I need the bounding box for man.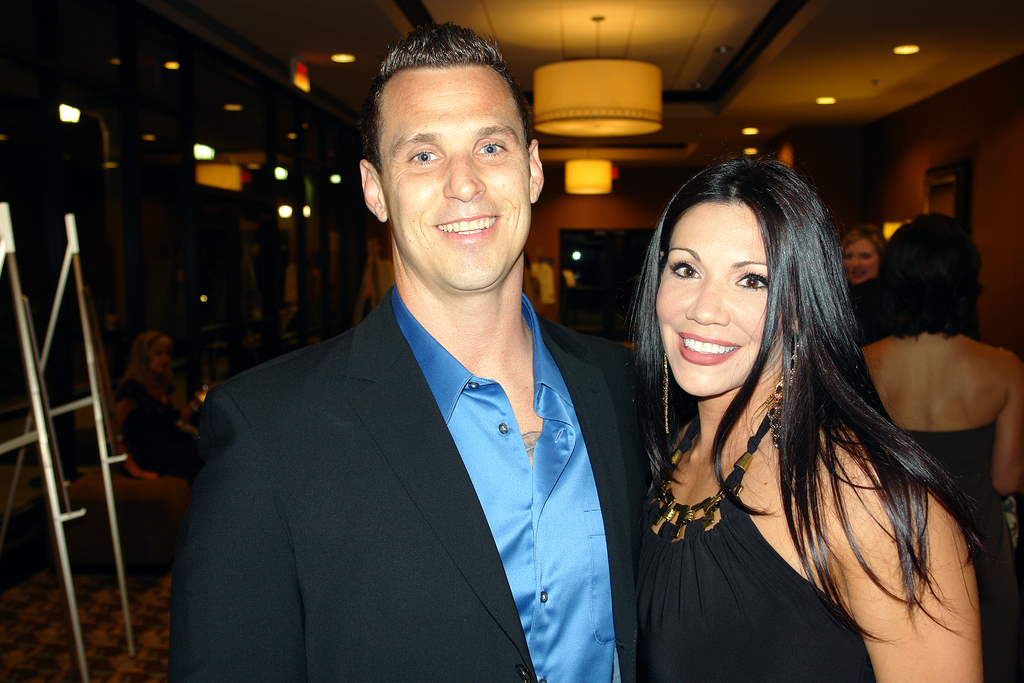
Here it is: [x1=166, y1=47, x2=648, y2=678].
